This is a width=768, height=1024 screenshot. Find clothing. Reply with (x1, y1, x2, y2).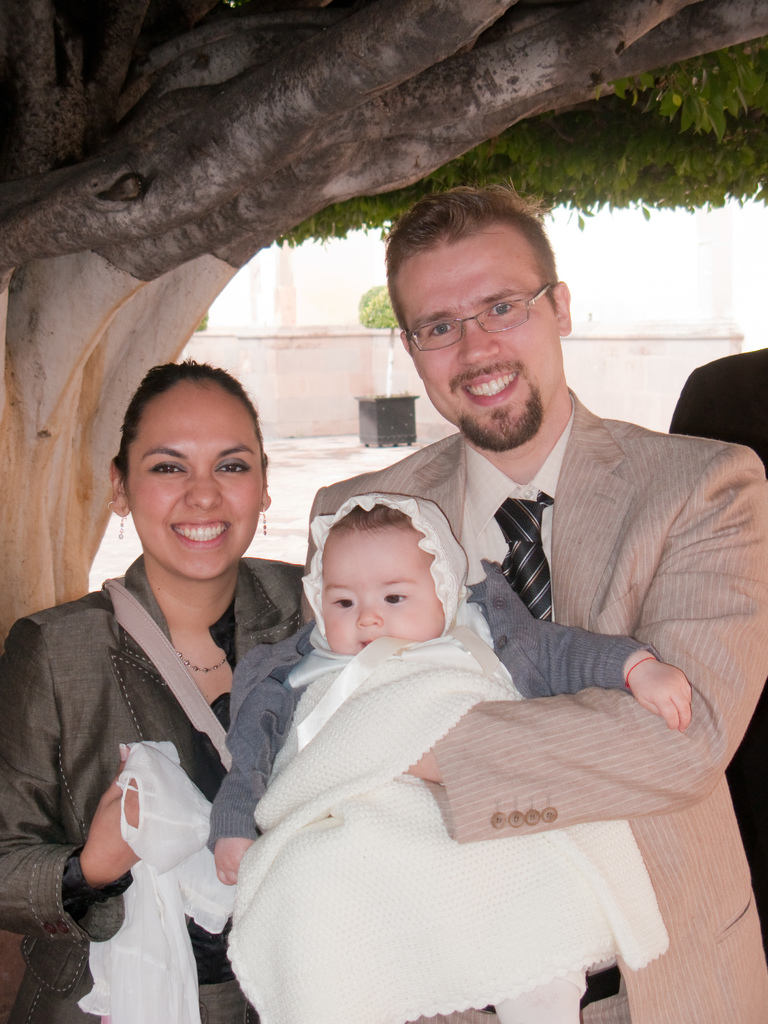
(0, 554, 307, 1023).
